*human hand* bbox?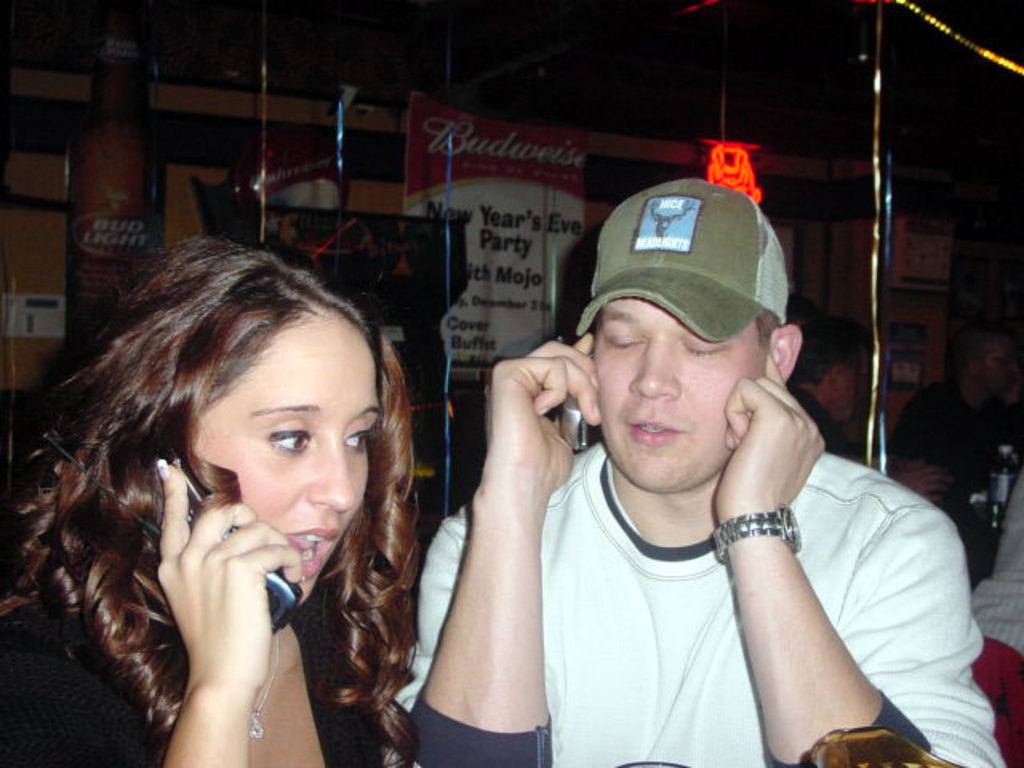
{"left": 155, "top": 458, "right": 301, "bottom": 686}
